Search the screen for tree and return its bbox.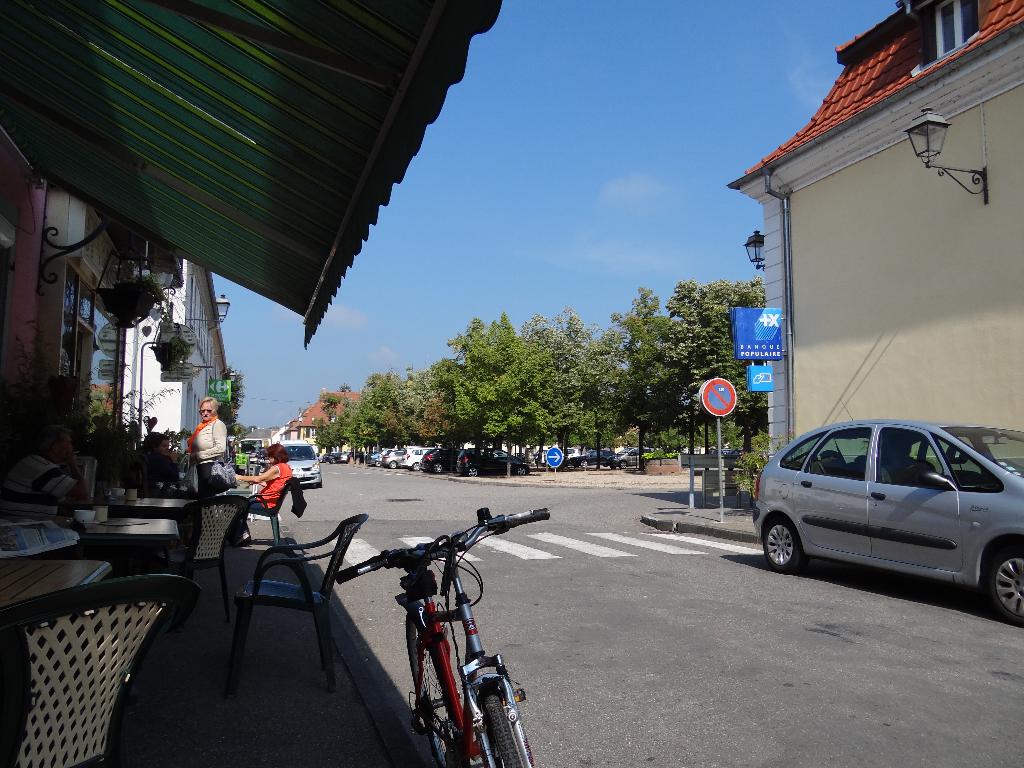
Found: bbox=(595, 282, 692, 461).
